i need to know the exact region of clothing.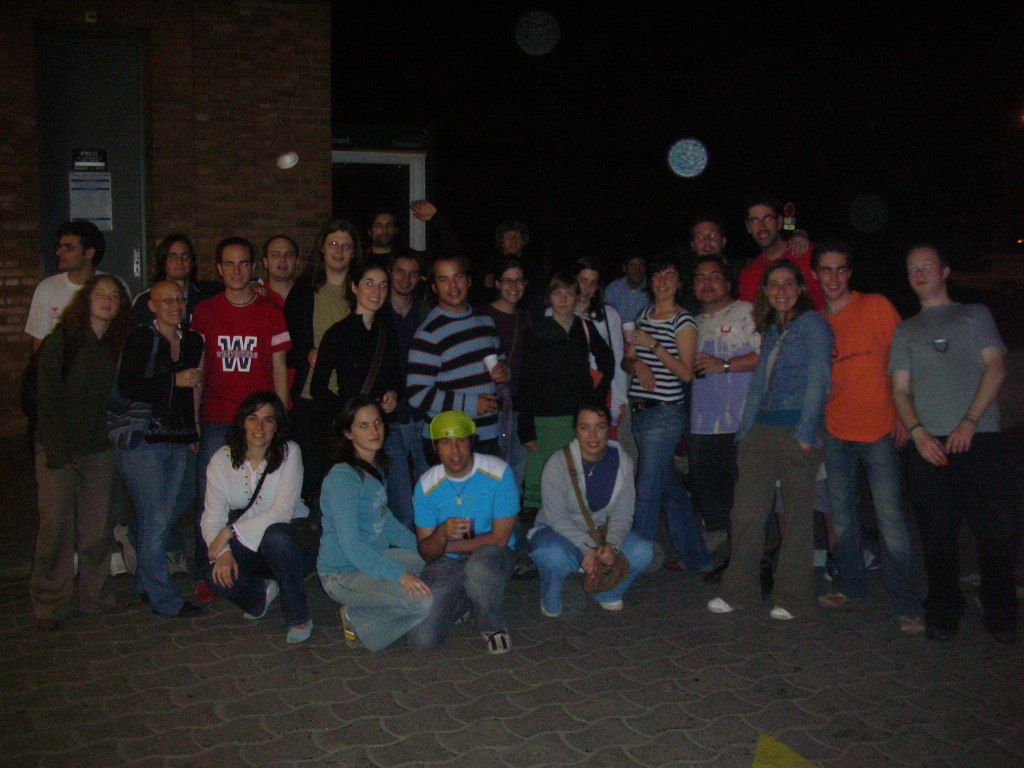
Region: box=[507, 307, 618, 529].
